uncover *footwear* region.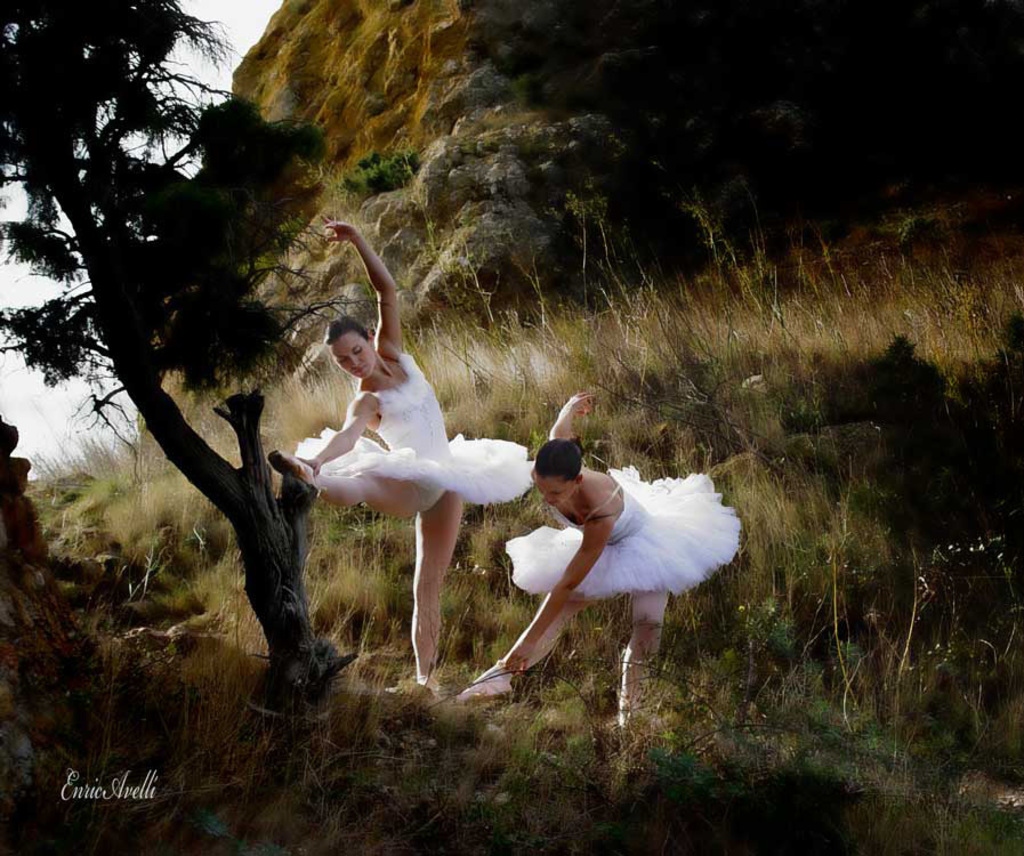
Uncovered: locate(454, 675, 517, 702).
